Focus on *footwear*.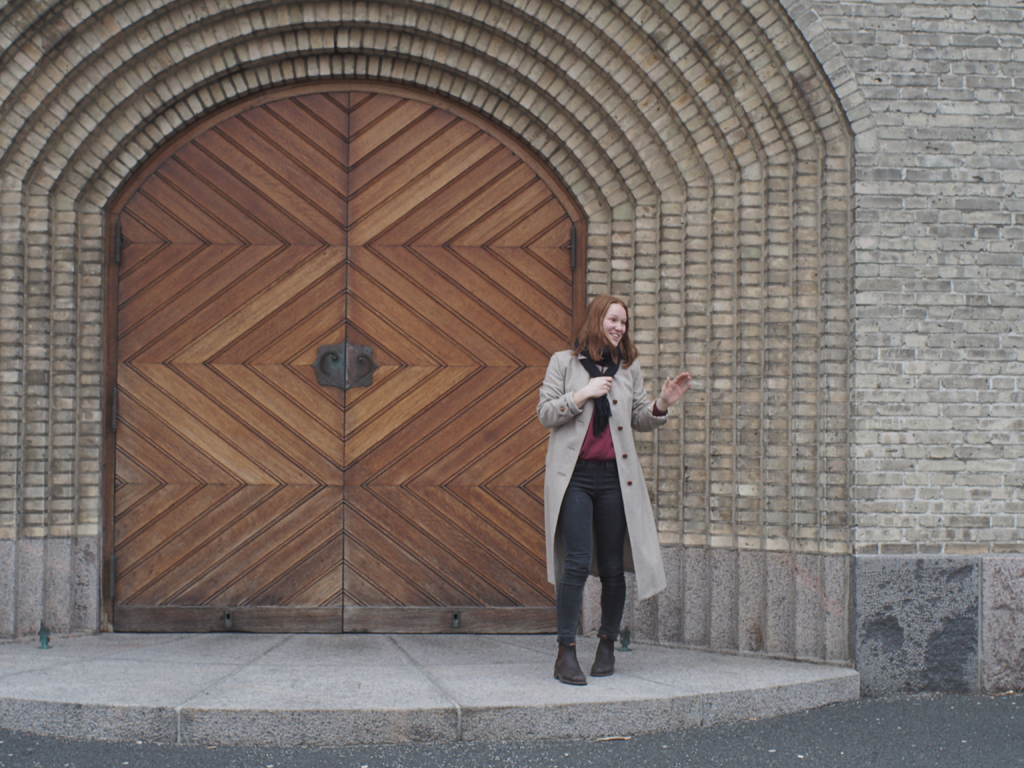
Focused at {"x1": 588, "y1": 640, "x2": 620, "y2": 678}.
